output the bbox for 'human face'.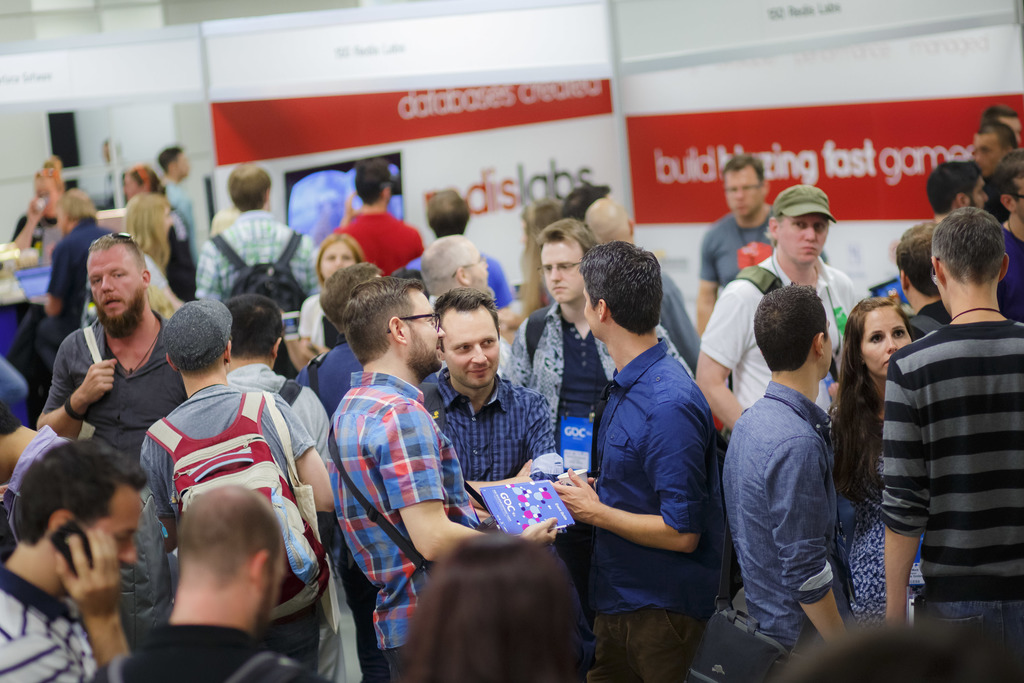
{"left": 976, "top": 131, "right": 998, "bottom": 177}.
